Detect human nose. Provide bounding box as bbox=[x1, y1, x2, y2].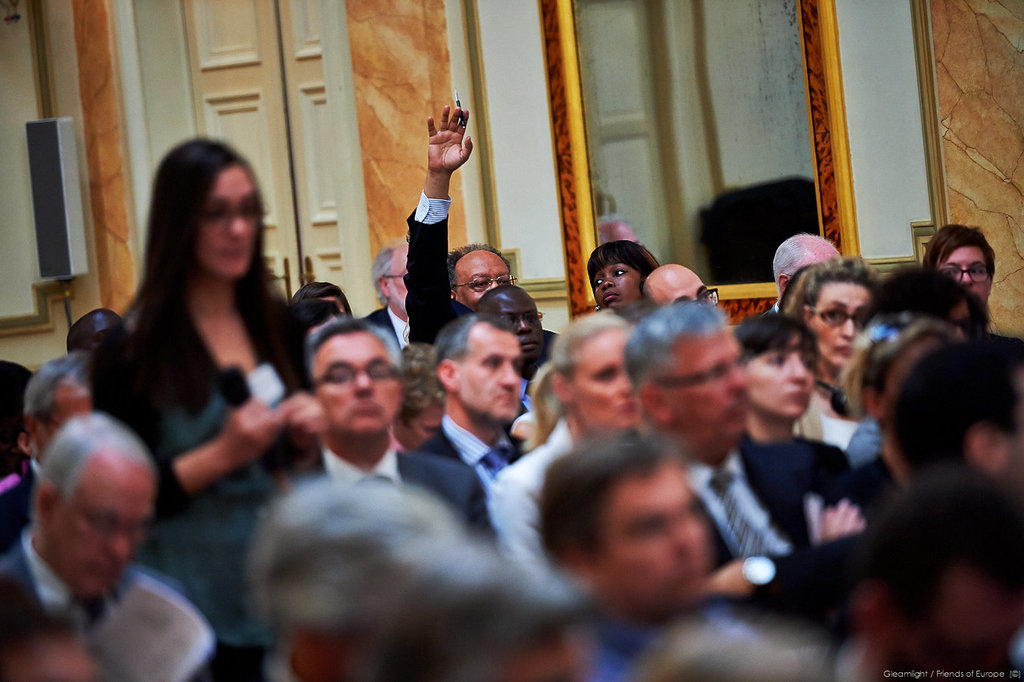
bbox=[498, 360, 520, 388].
